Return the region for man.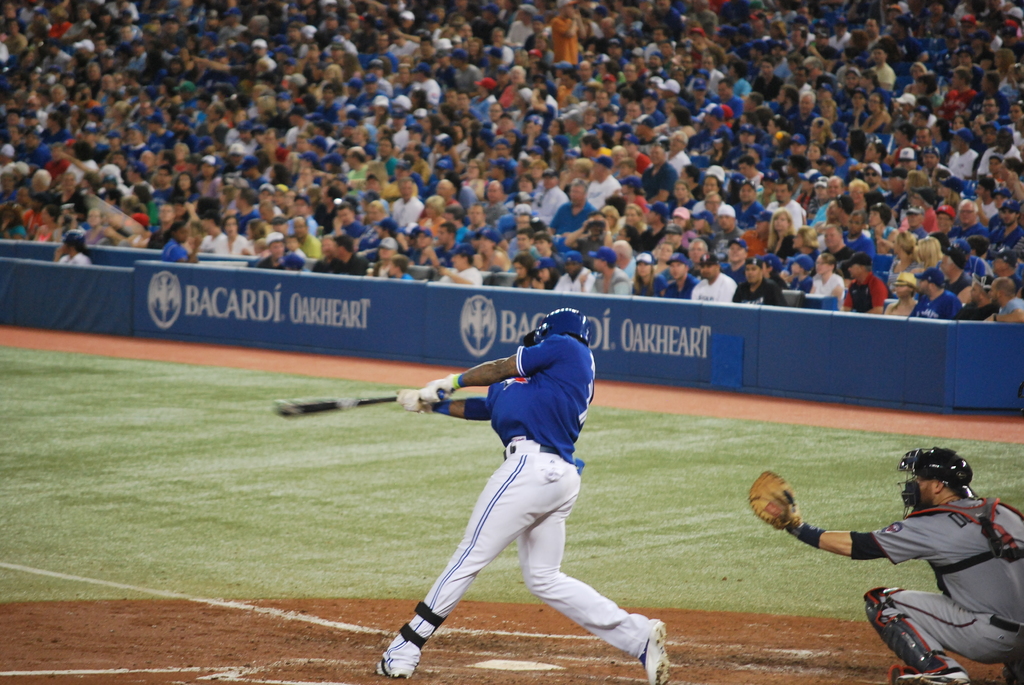
<bbox>989, 276, 1023, 326</bbox>.
